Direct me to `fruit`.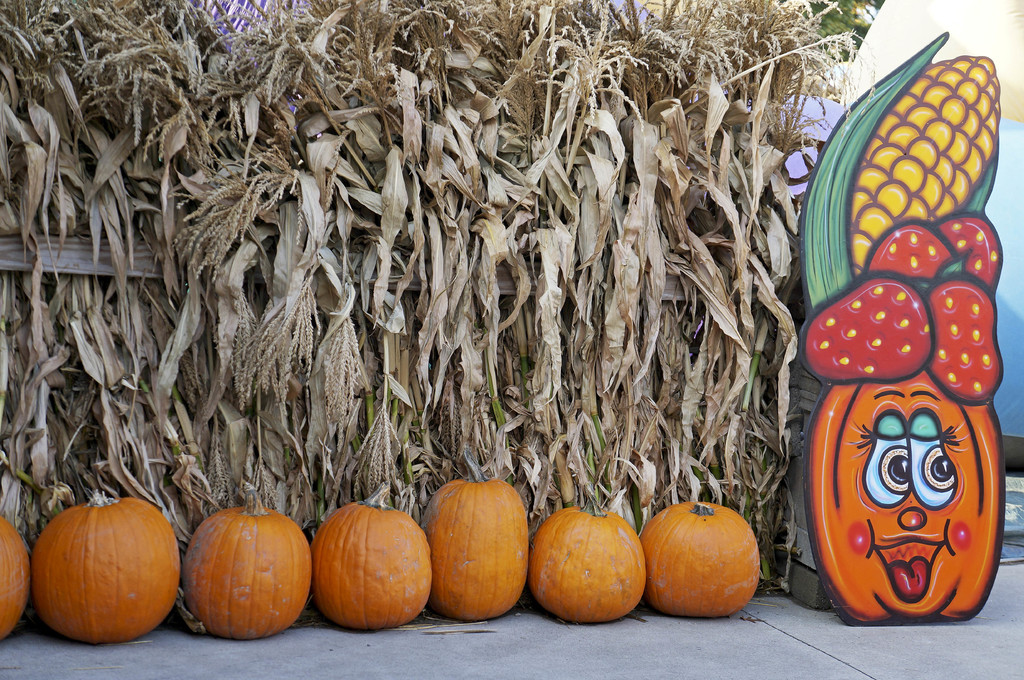
Direction: {"left": 189, "top": 492, "right": 308, "bottom": 638}.
